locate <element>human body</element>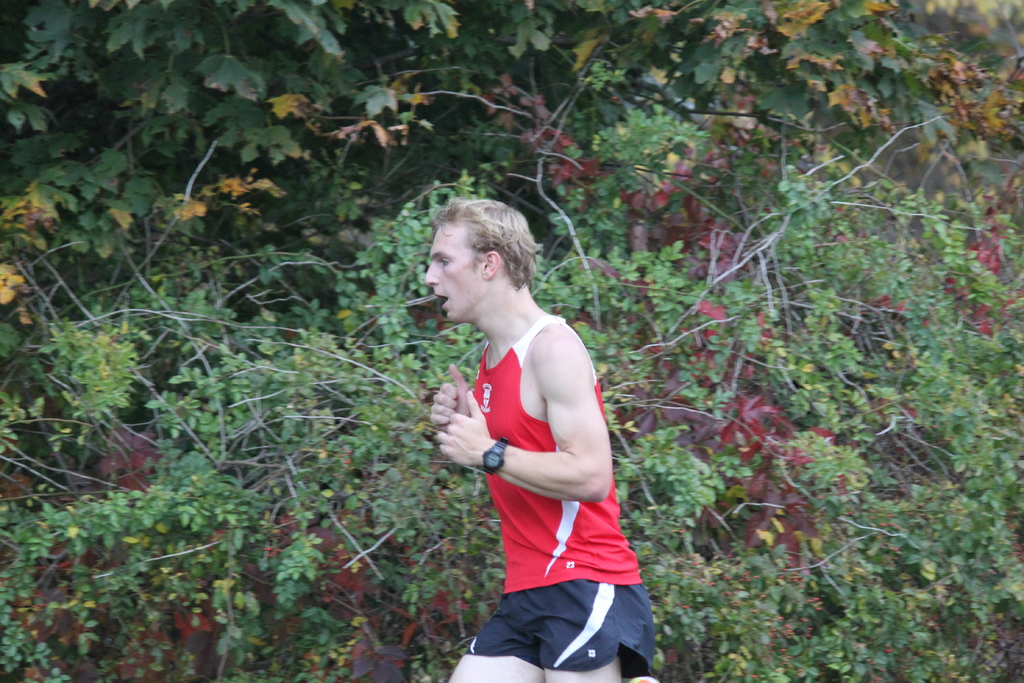
rect(404, 220, 657, 682)
